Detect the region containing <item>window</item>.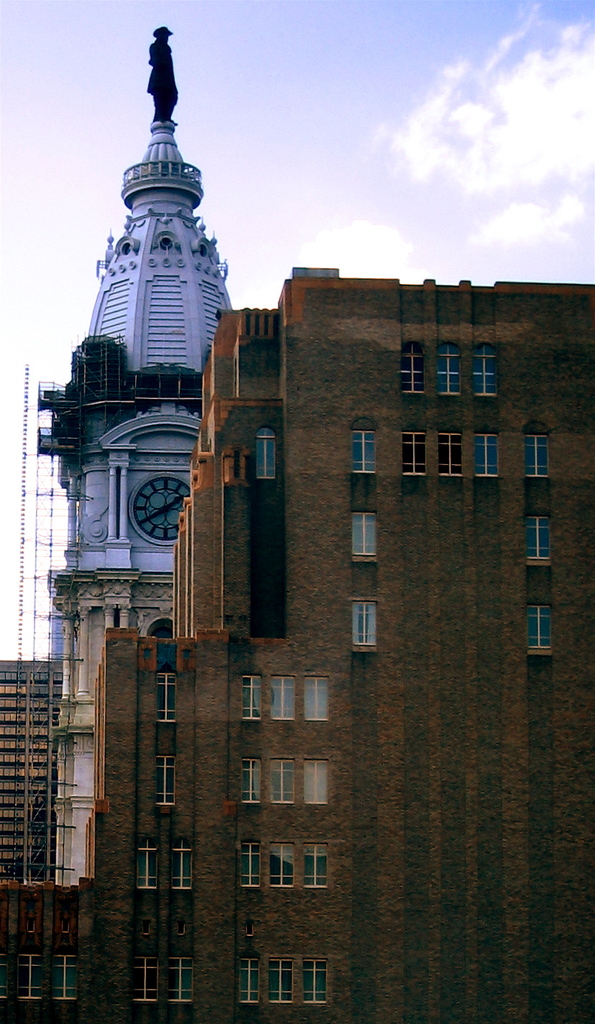
box(253, 428, 284, 480).
